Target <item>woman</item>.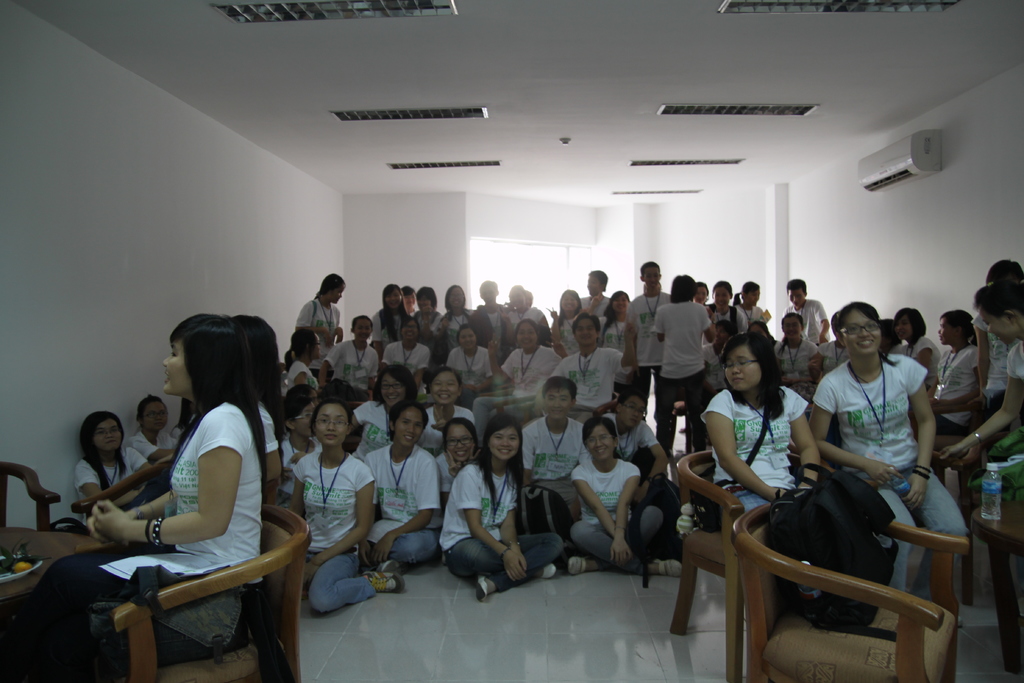
Target region: select_region(595, 288, 649, 402).
